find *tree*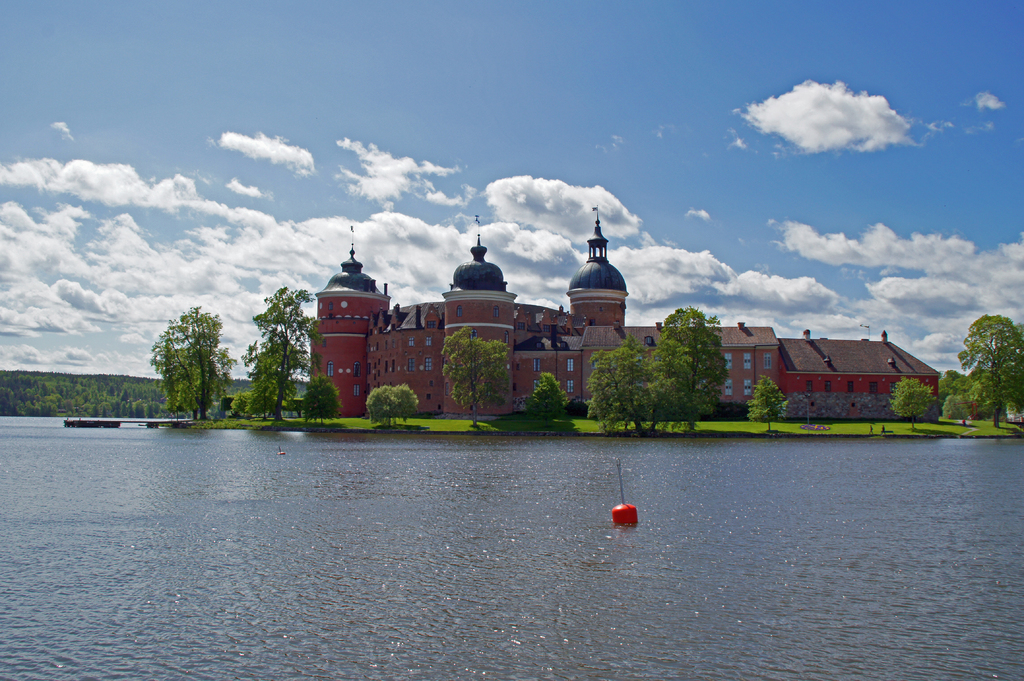
BBox(252, 287, 324, 433)
